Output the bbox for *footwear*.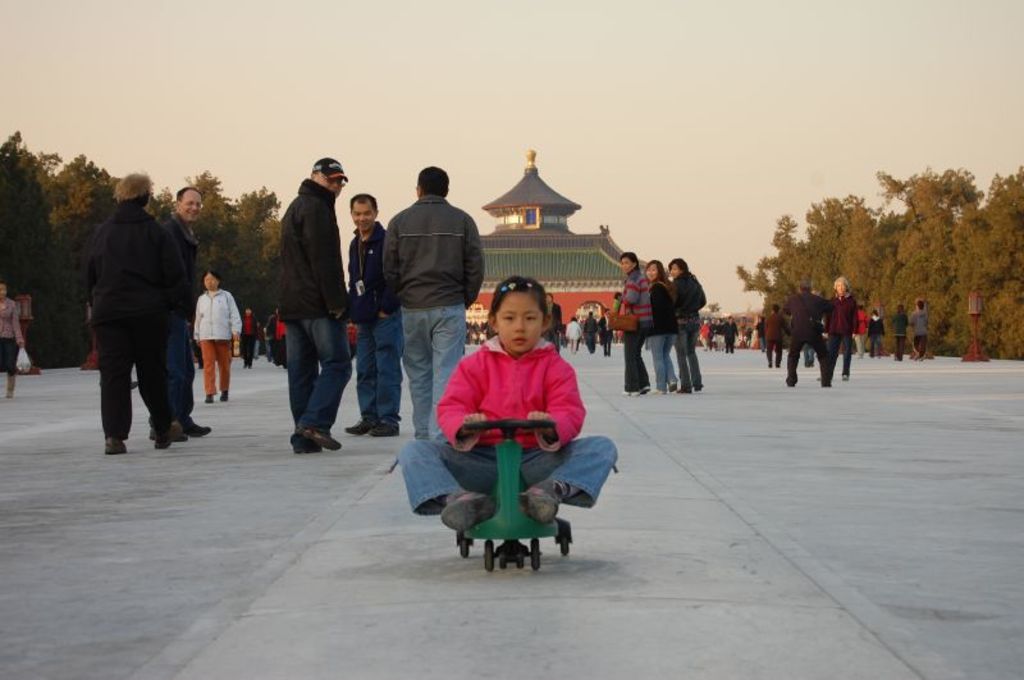
left=152, top=424, right=178, bottom=447.
